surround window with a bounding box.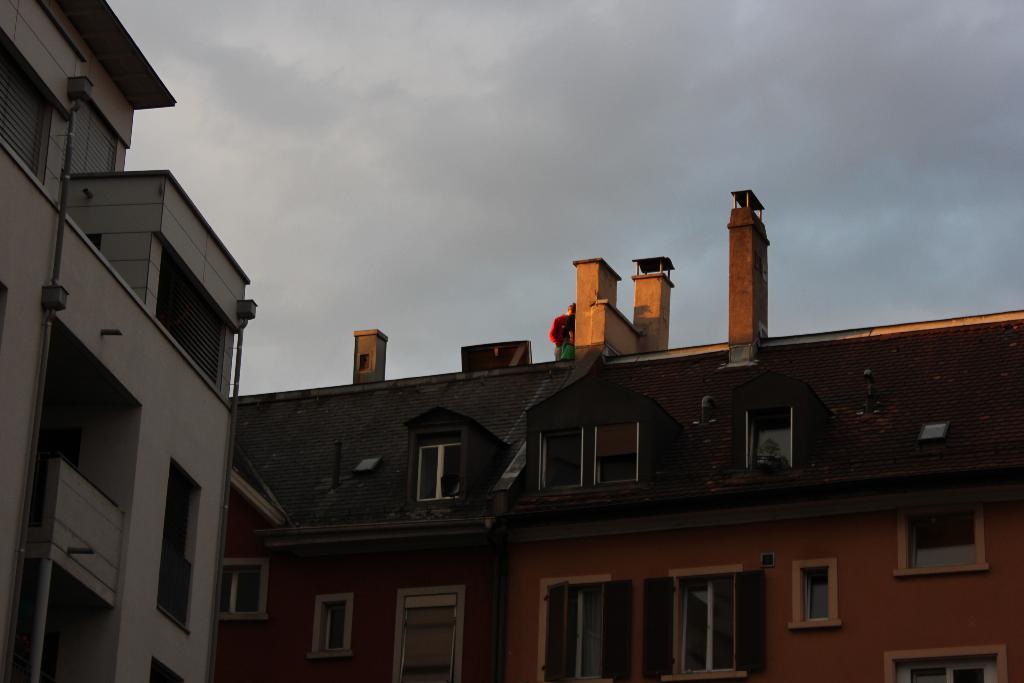
x1=671, y1=569, x2=758, y2=671.
